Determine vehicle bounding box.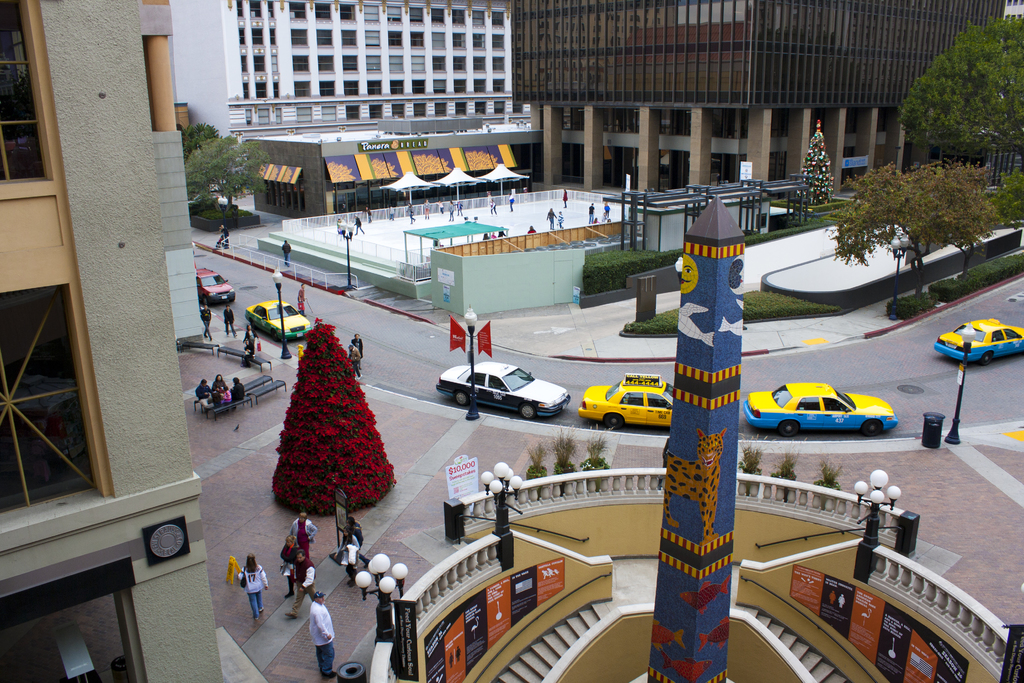
Determined: [x1=192, y1=269, x2=235, y2=306].
